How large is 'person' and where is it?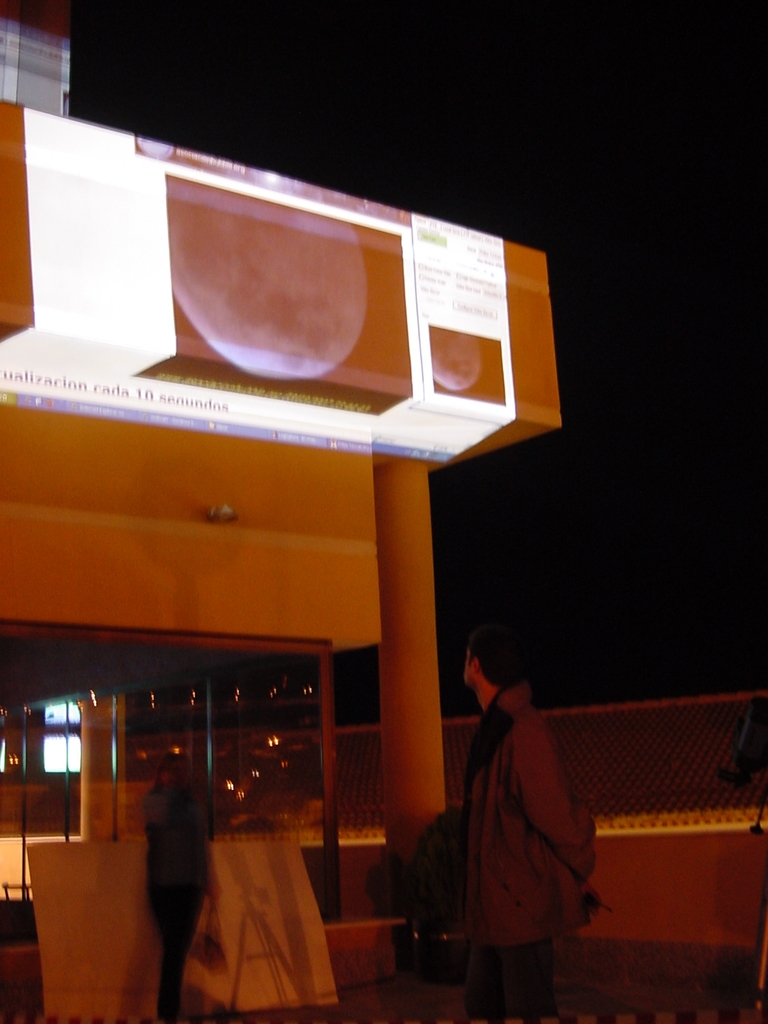
Bounding box: [x1=460, y1=627, x2=591, y2=1023].
